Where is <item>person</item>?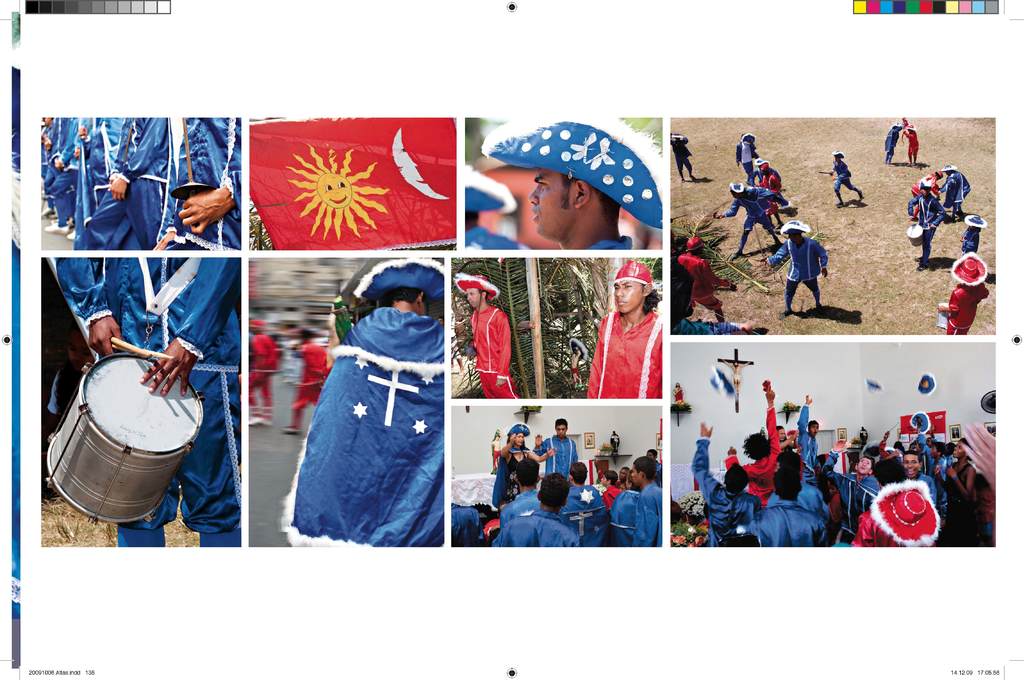
<region>481, 110, 668, 252</region>.
